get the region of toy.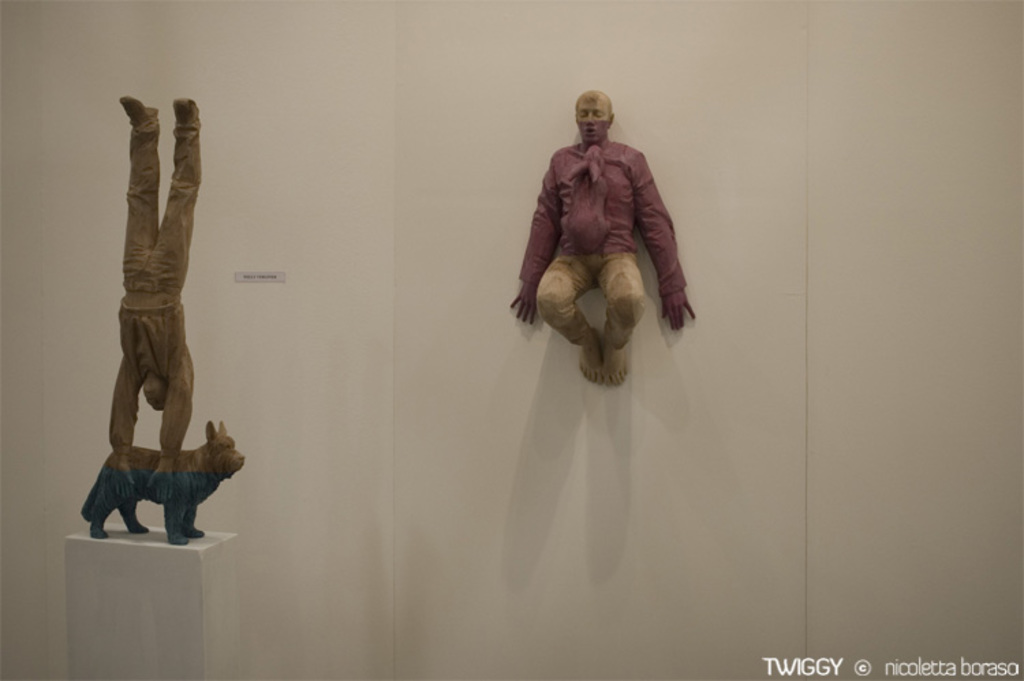
l=108, t=96, r=202, b=504.
